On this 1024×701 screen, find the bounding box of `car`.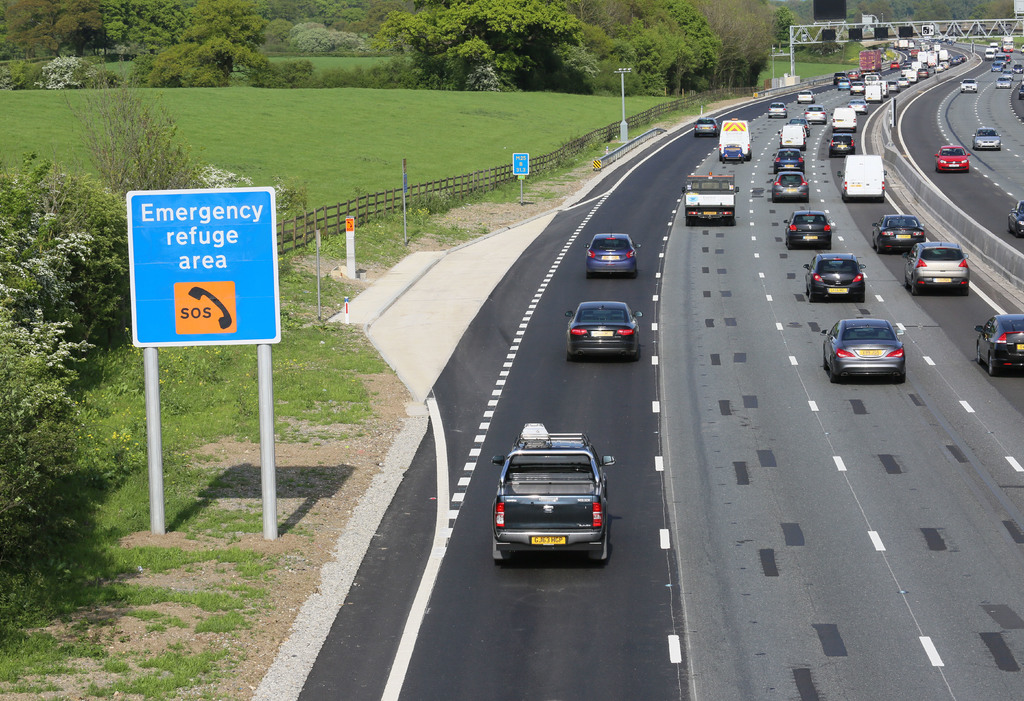
Bounding box: (x1=872, y1=213, x2=925, y2=254).
